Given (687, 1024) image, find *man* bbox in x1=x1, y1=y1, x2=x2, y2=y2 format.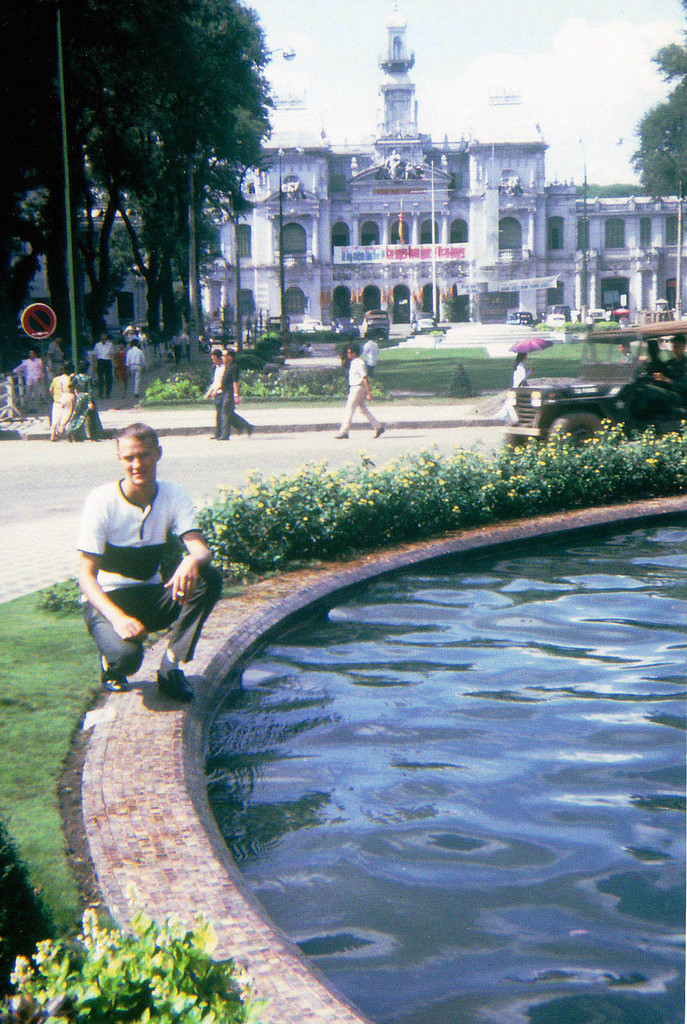
x1=136, y1=327, x2=145, y2=348.
